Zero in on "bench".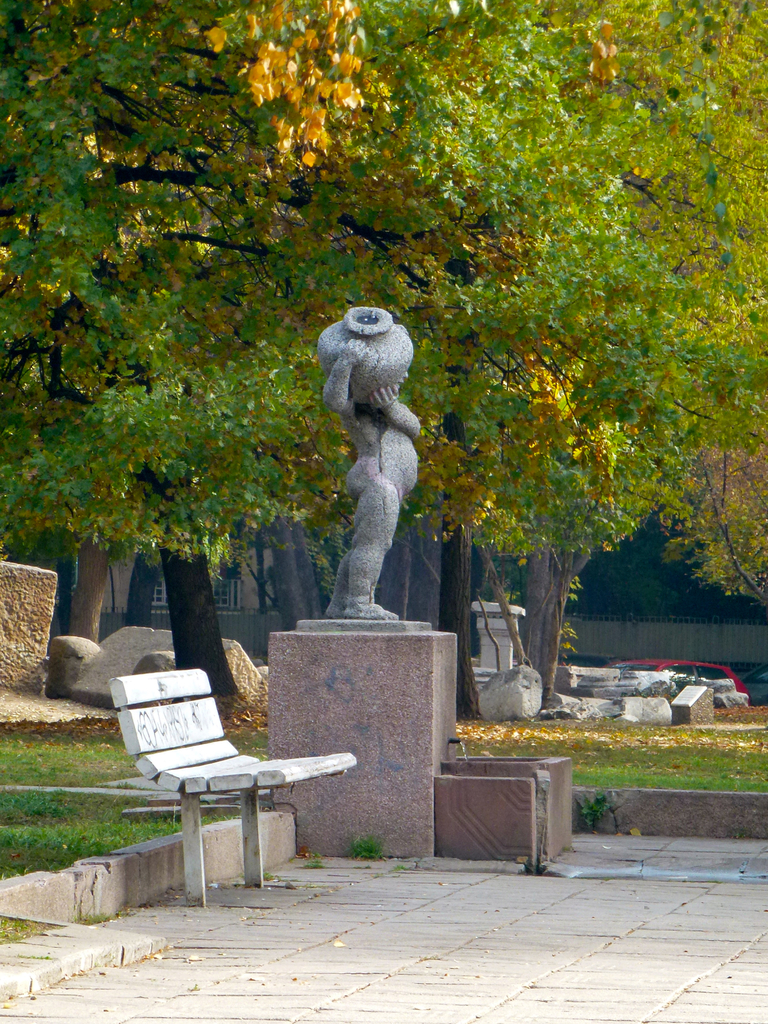
Zeroed in: bbox=(108, 669, 336, 879).
